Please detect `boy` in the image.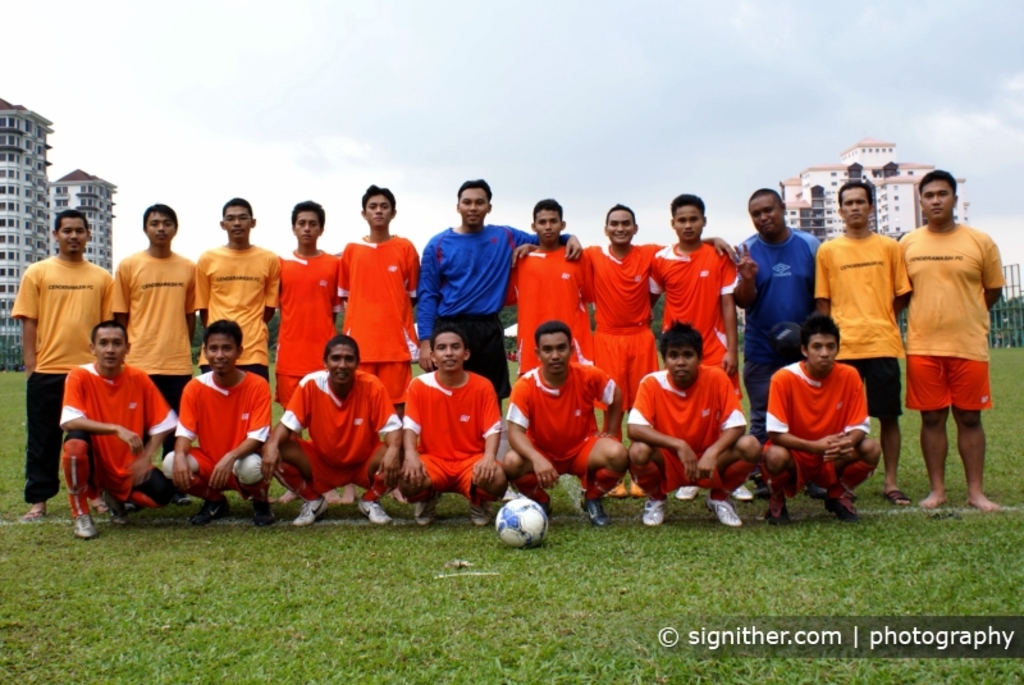
pyautogui.locateOnScreen(399, 330, 507, 525).
